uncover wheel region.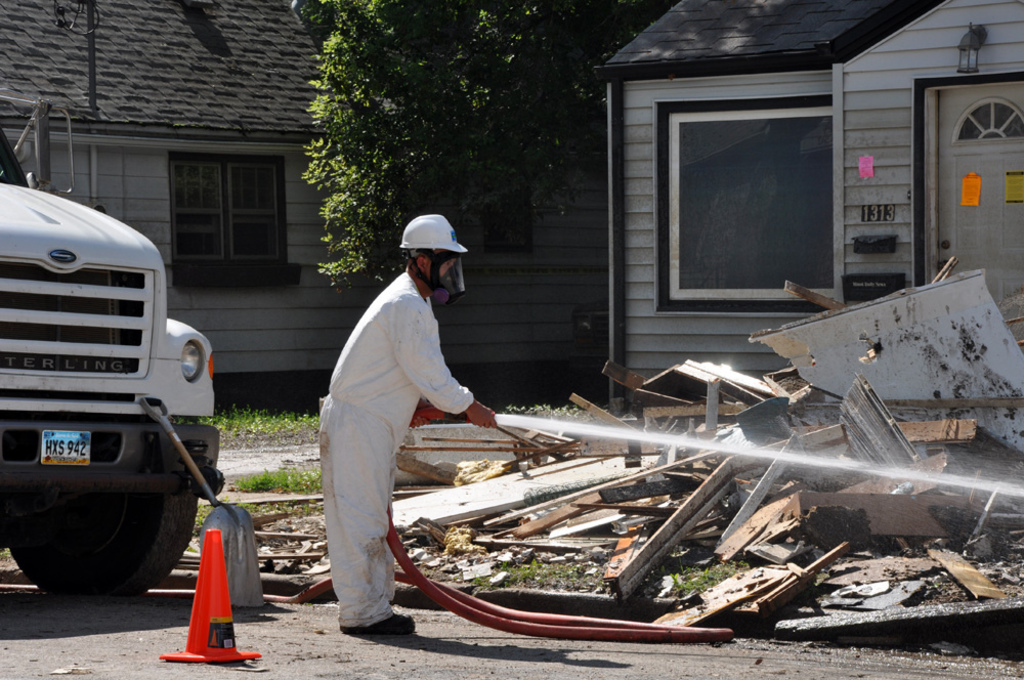
Uncovered: box(3, 437, 196, 602).
